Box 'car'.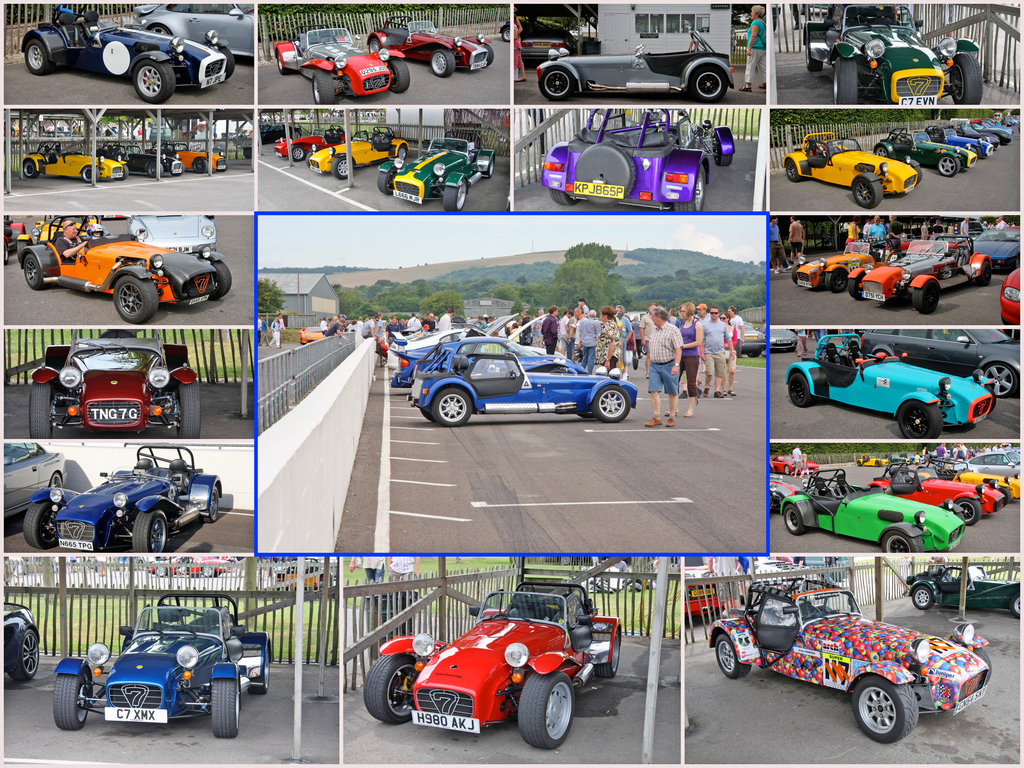
bbox=[535, 29, 739, 100].
